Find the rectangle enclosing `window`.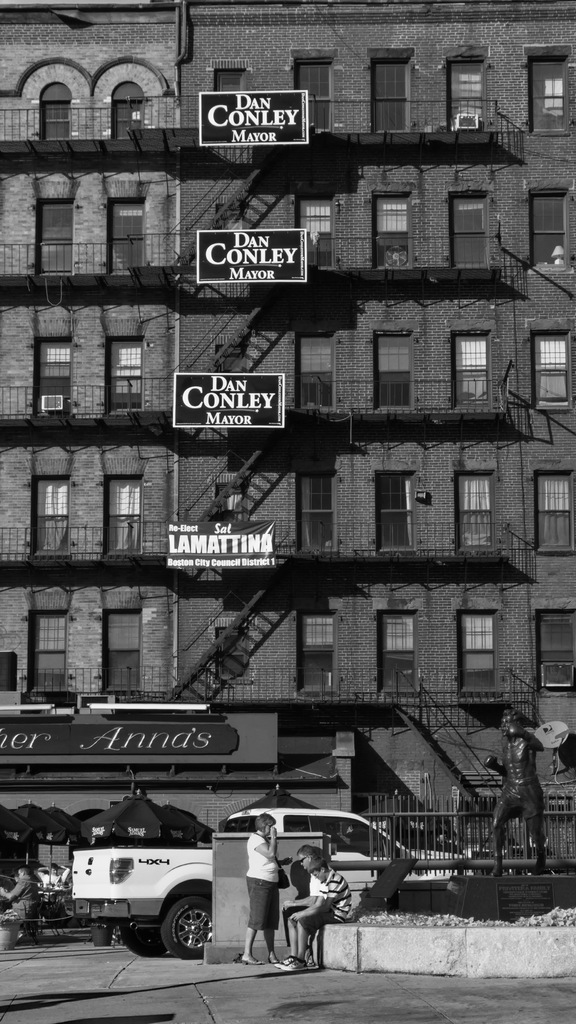
x1=95 y1=471 x2=151 y2=560.
